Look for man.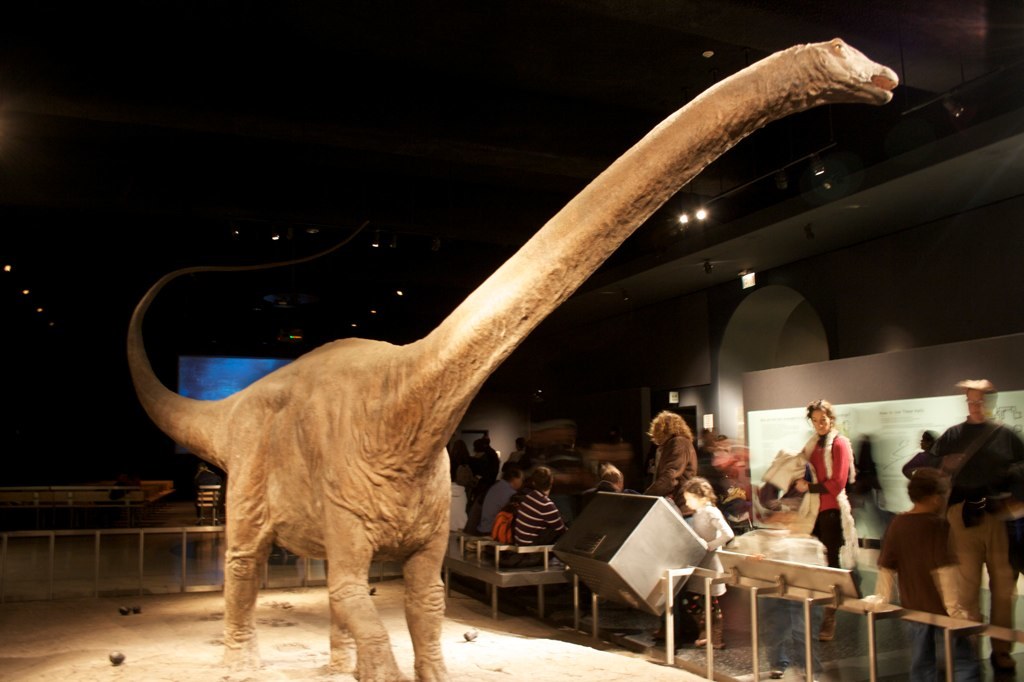
Found: (484, 432, 499, 478).
